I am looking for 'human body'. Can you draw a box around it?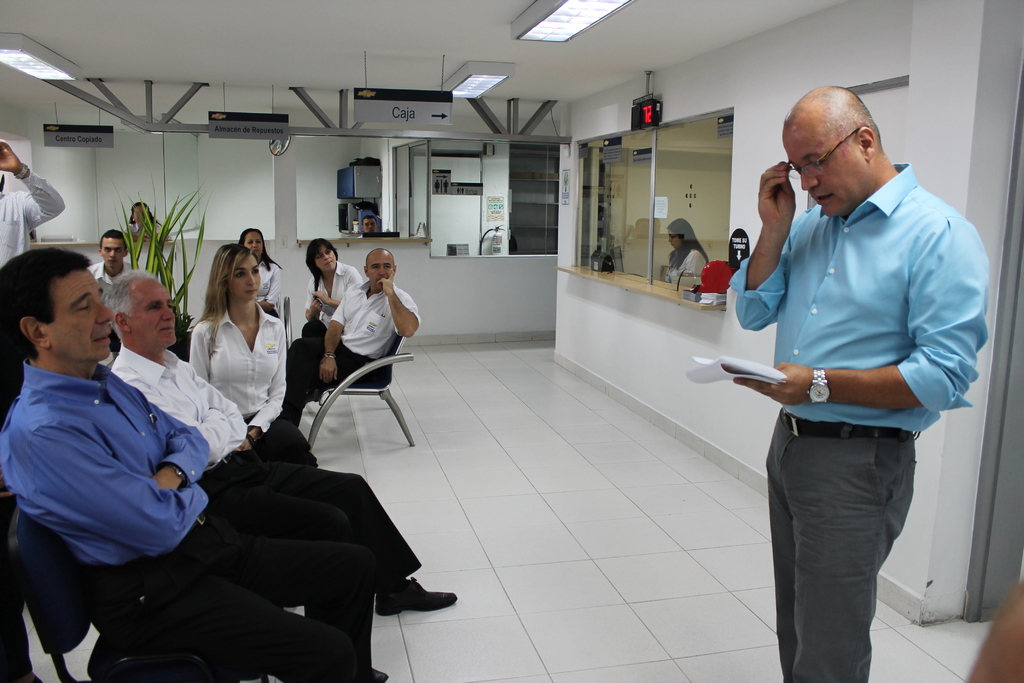
Sure, the bounding box is detection(289, 243, 425, 432).
